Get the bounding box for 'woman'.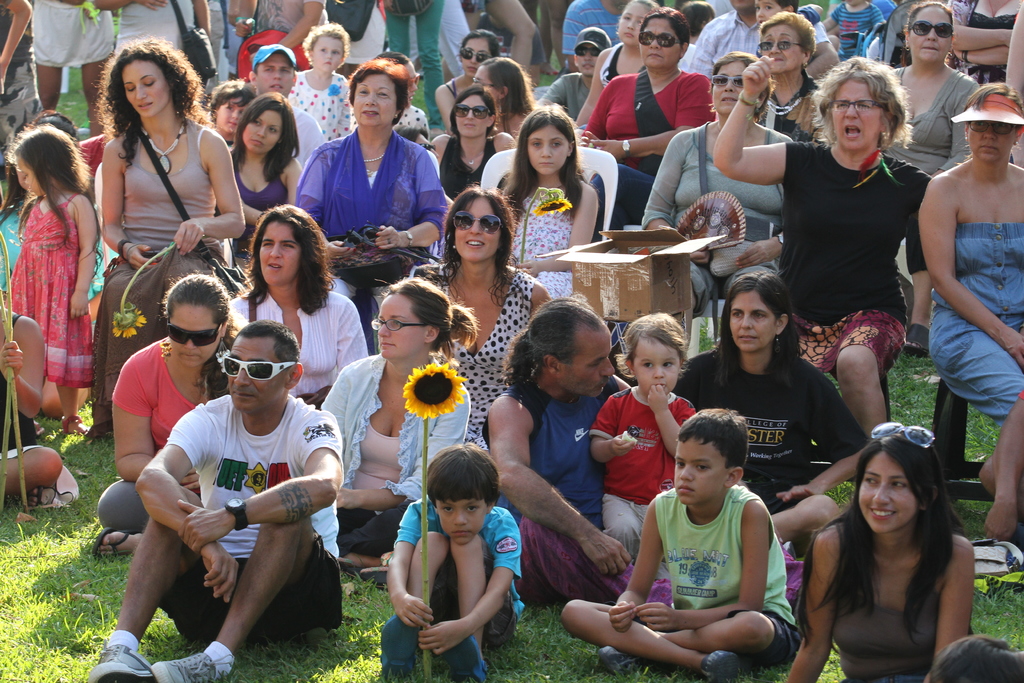
[796,421,986,682].
